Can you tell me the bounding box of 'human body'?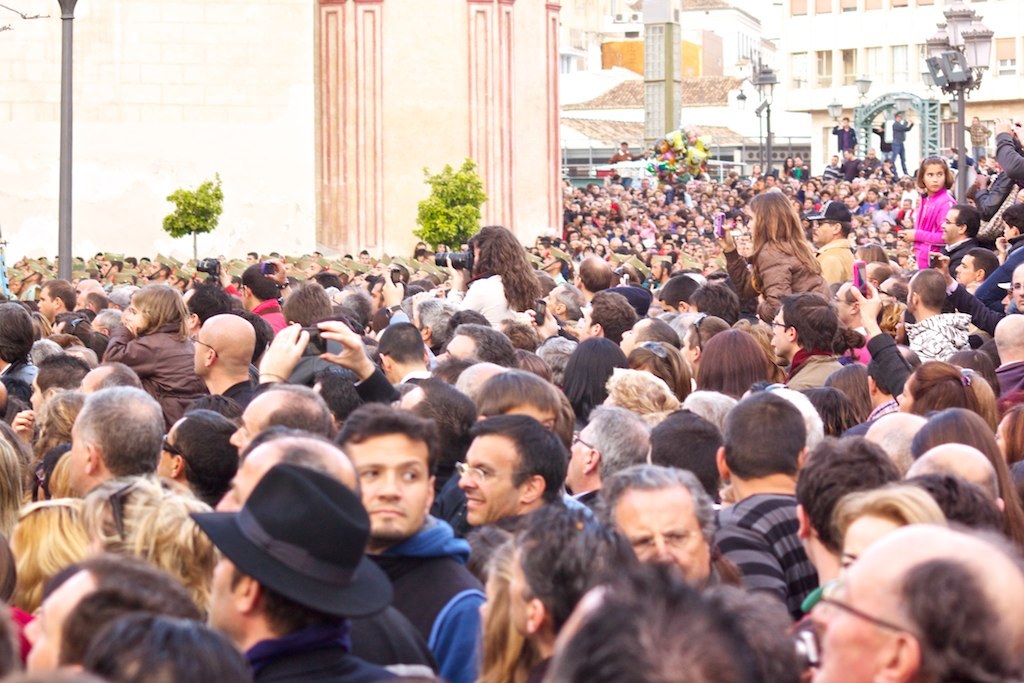
bbox=[618, 313, 684, 355].
